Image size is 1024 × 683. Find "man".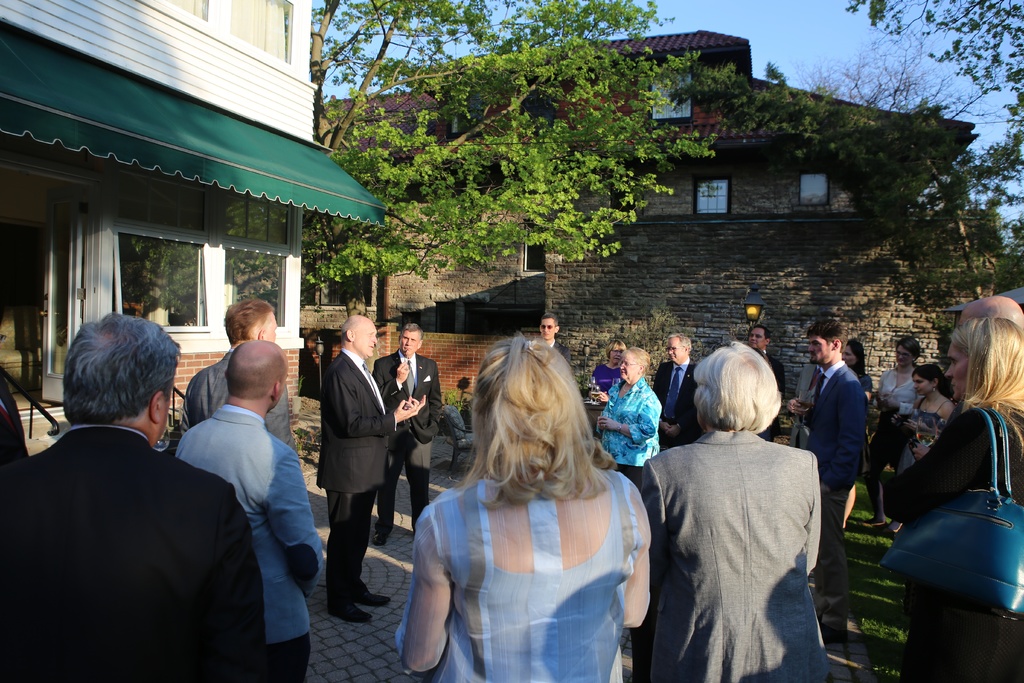
{"left": 177, "top": 338, "right": 321, "bottom": 682}.
